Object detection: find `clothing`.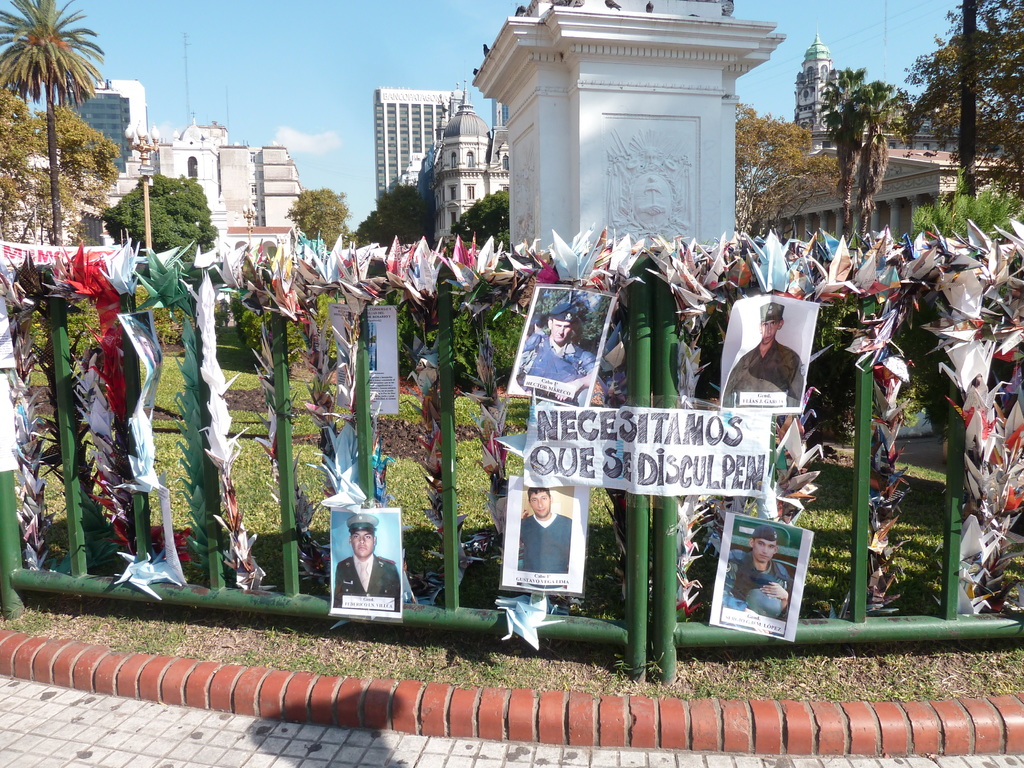
[left=522, top=325, right=598, bottom=408].
